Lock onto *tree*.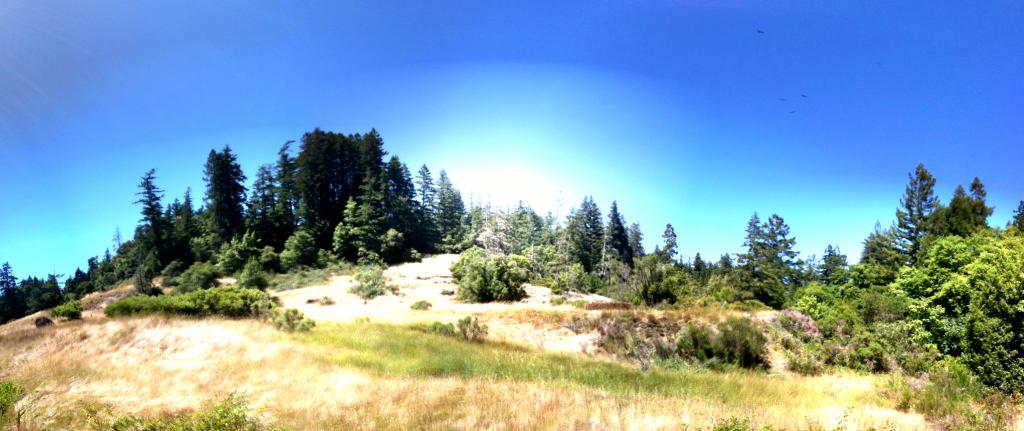
Locked: (970,177,996,229).
